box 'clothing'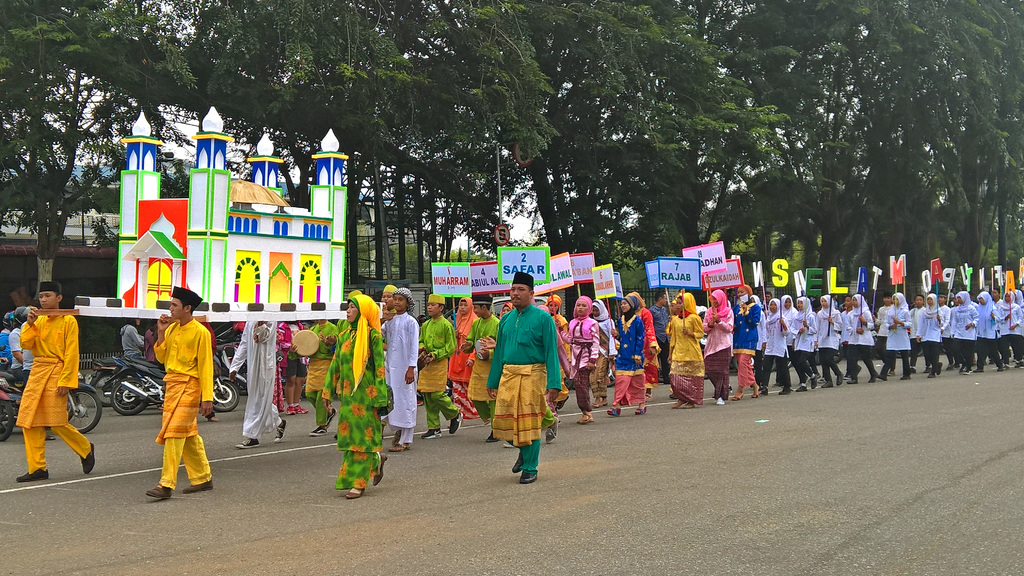
{"left": 226, "top": 322, "right": 281, "bottom": 440}
